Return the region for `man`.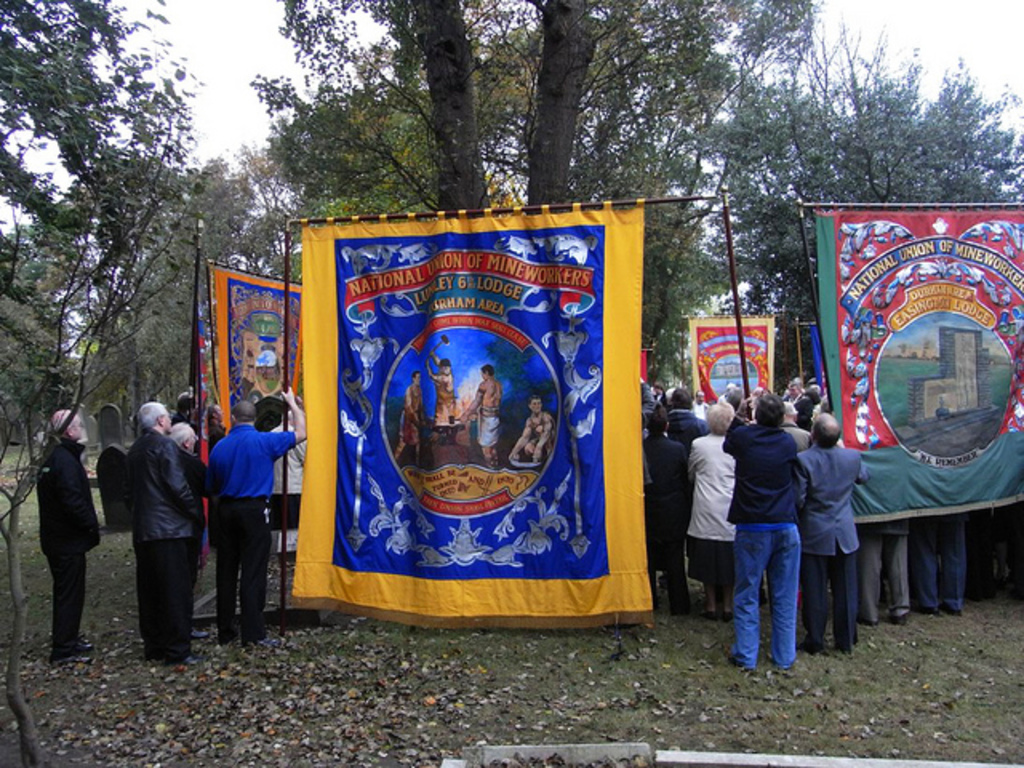
bbox=(210, 384, 309, 650).
